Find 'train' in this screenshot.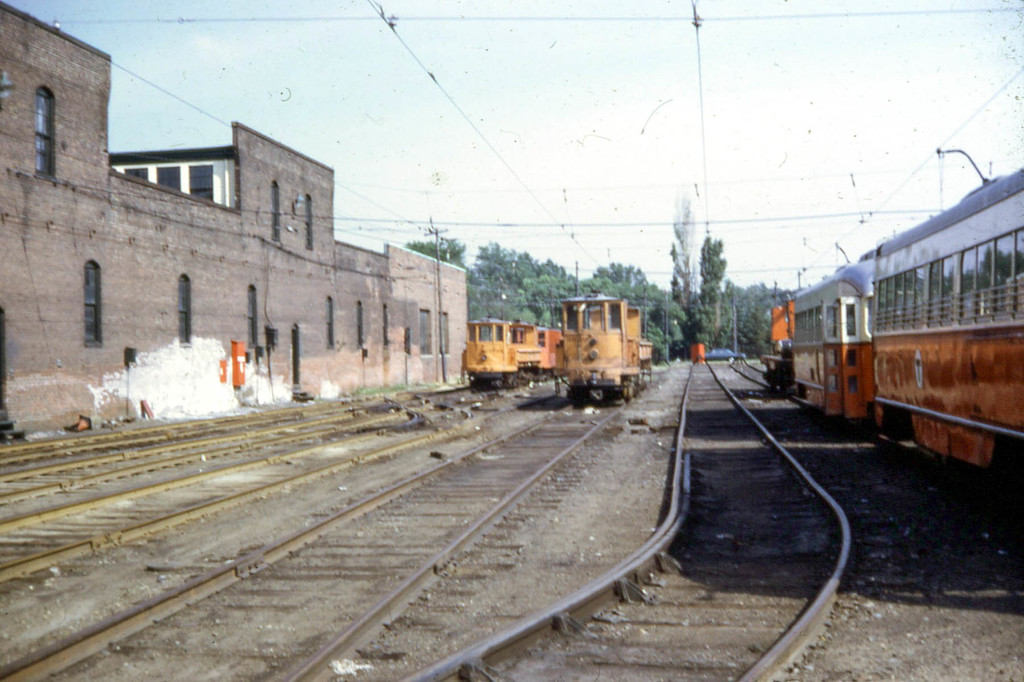
The bounding box for 'train' is l=552, t=295, r=656, b=404.
